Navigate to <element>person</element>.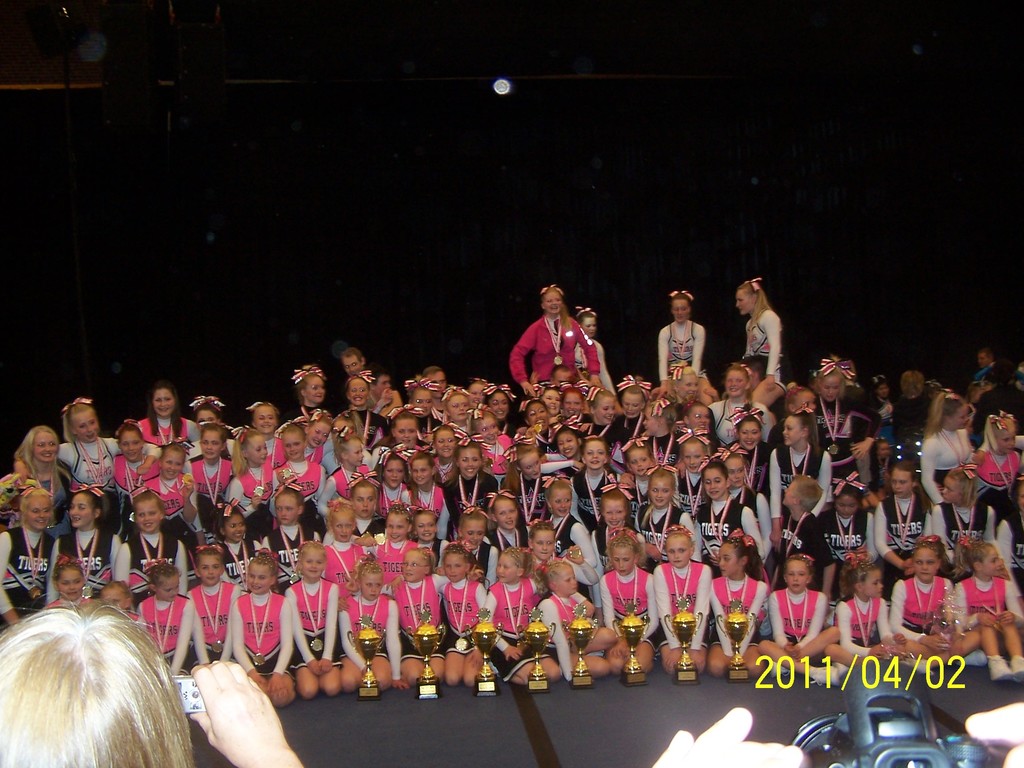
Navigation target: x1=106 y1=417 x2=163 y2=507.
